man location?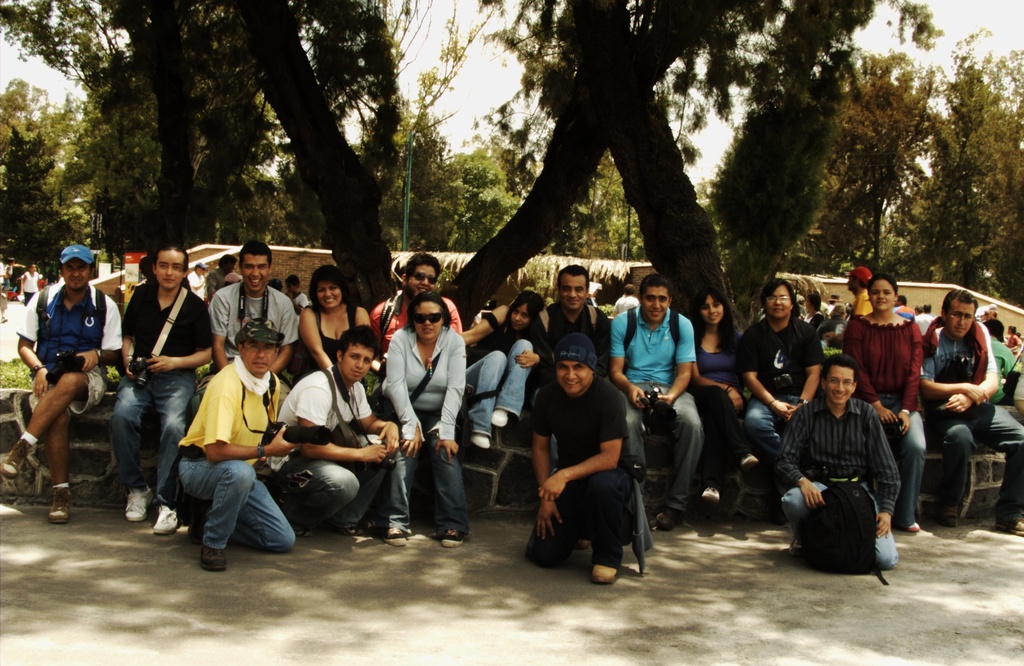
529:333:632:582
